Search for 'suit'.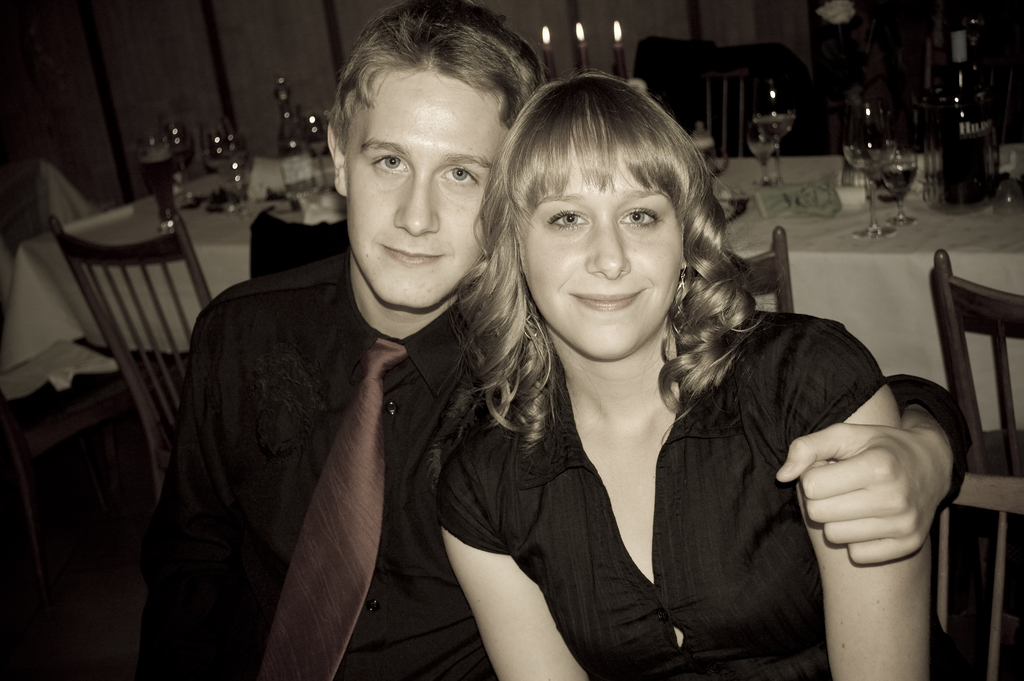
Found at locate(179, 123, 955, 680).
